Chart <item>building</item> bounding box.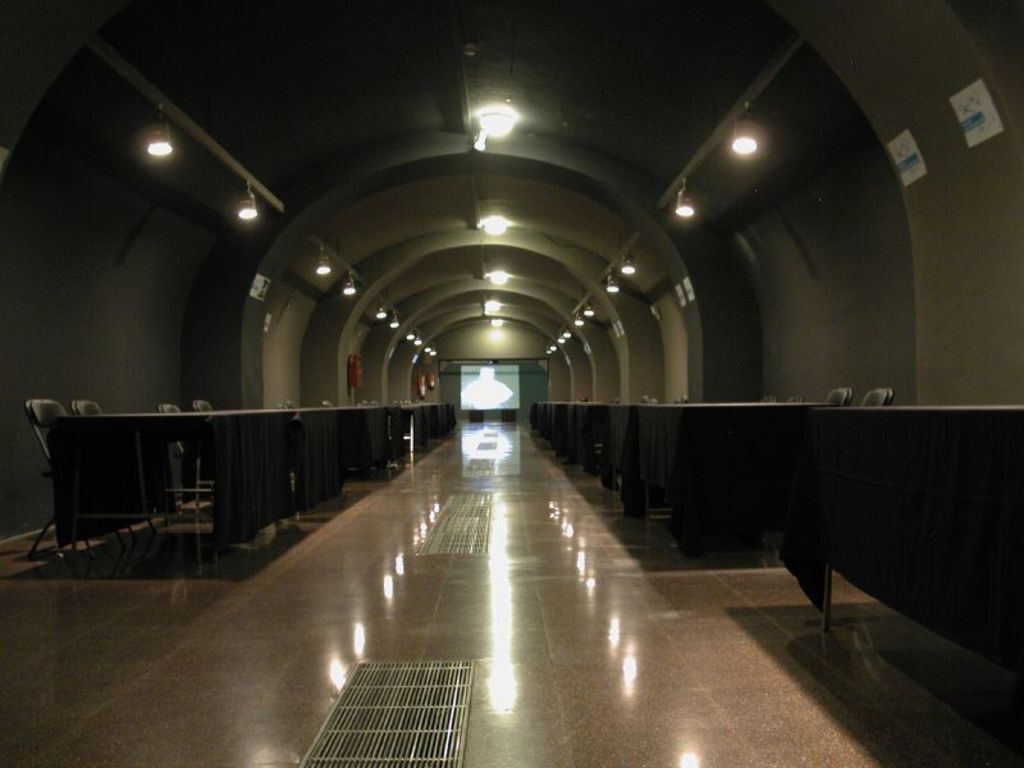
Charted: region(0, 0, 1023, 767).
